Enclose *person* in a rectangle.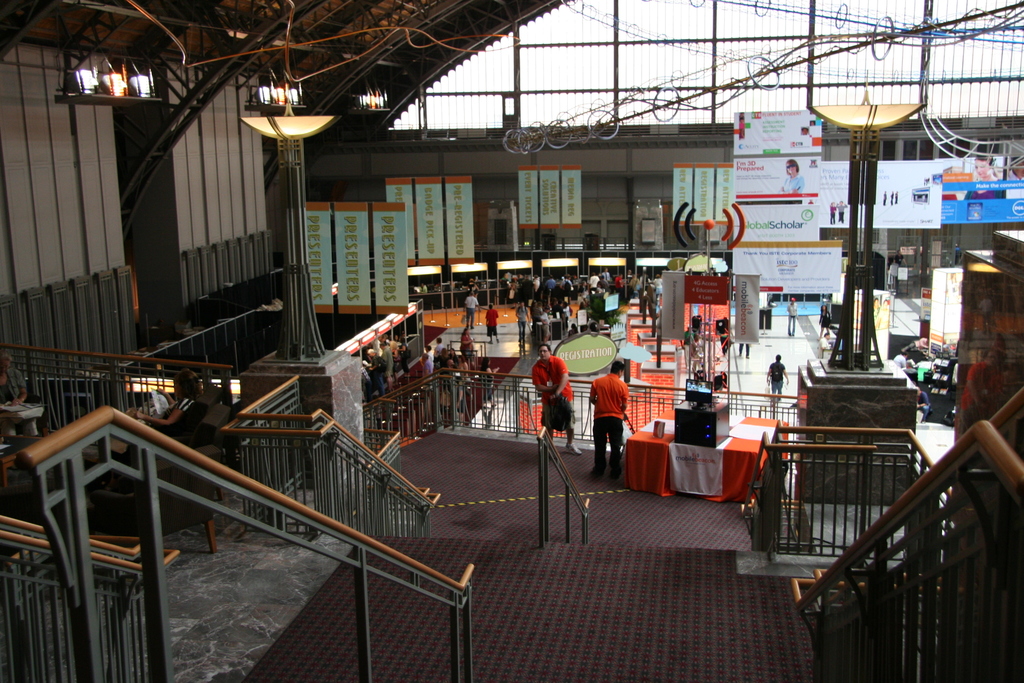
(975, 156, 1001, 180).
